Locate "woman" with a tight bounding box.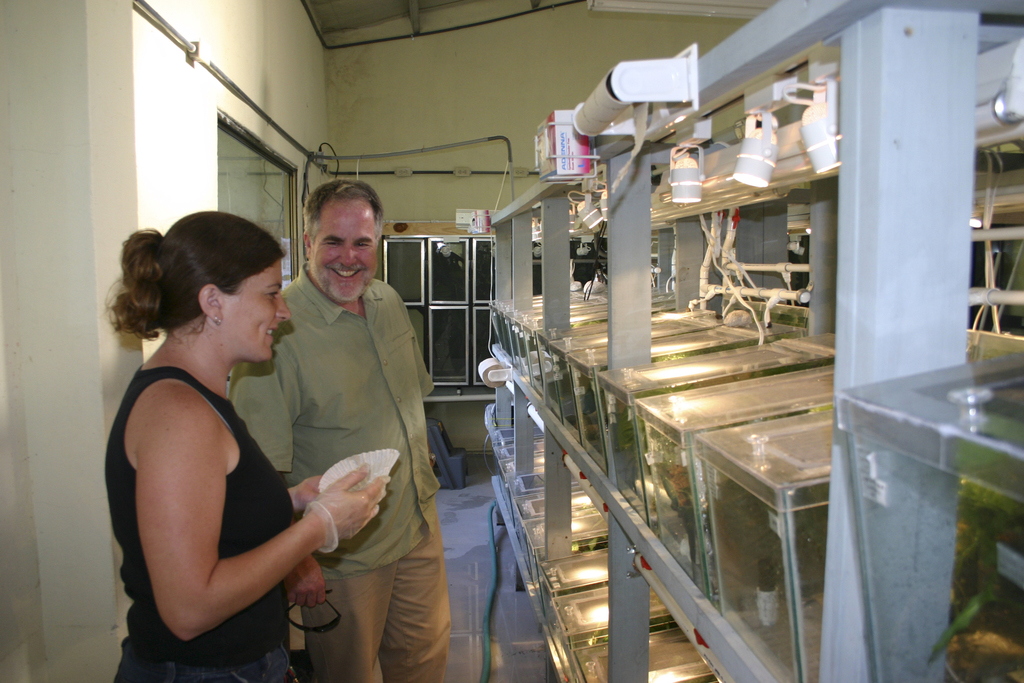
99,211,390,682.
